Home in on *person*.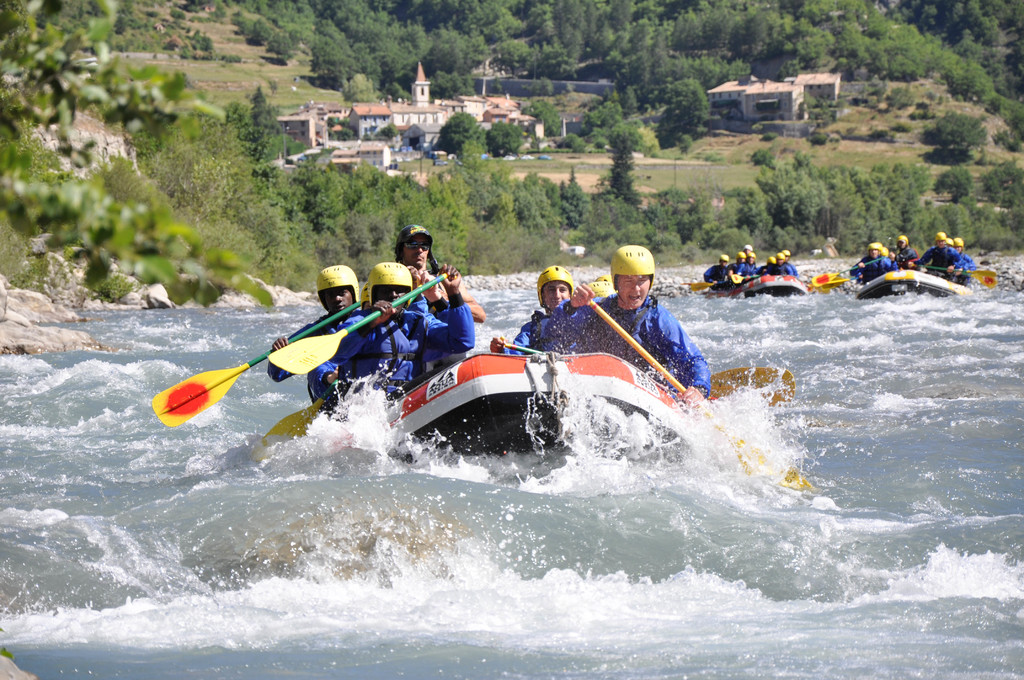
Homed in at 269 264 362 412.
